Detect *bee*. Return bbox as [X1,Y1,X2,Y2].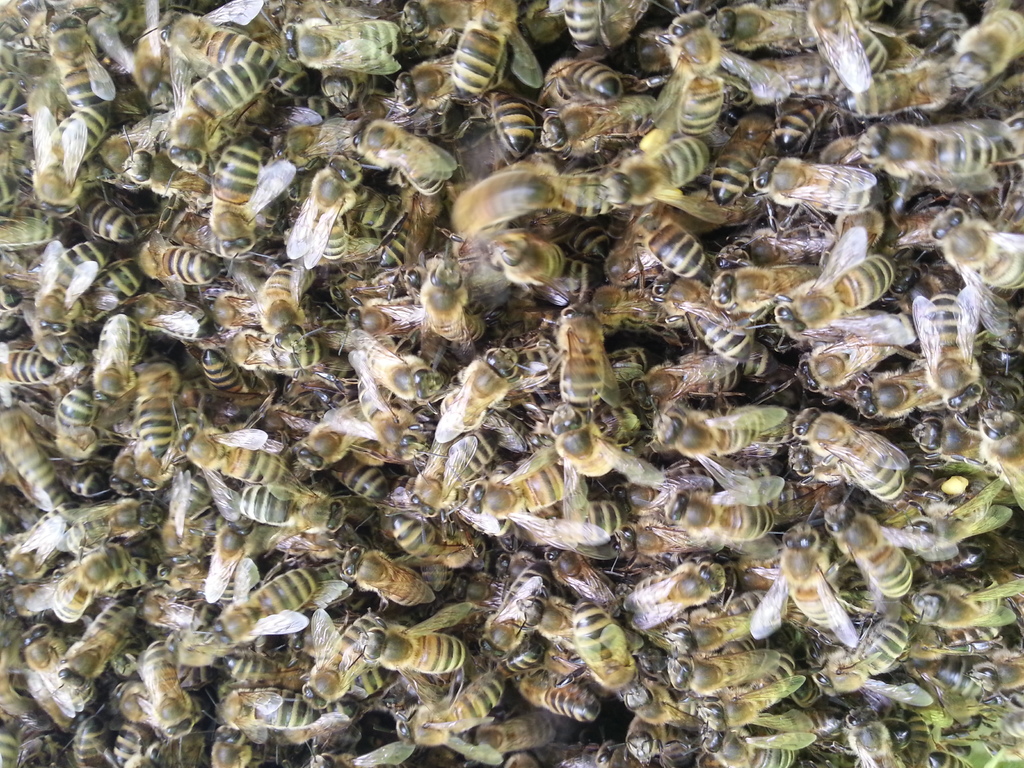
[19,89,125,234].
